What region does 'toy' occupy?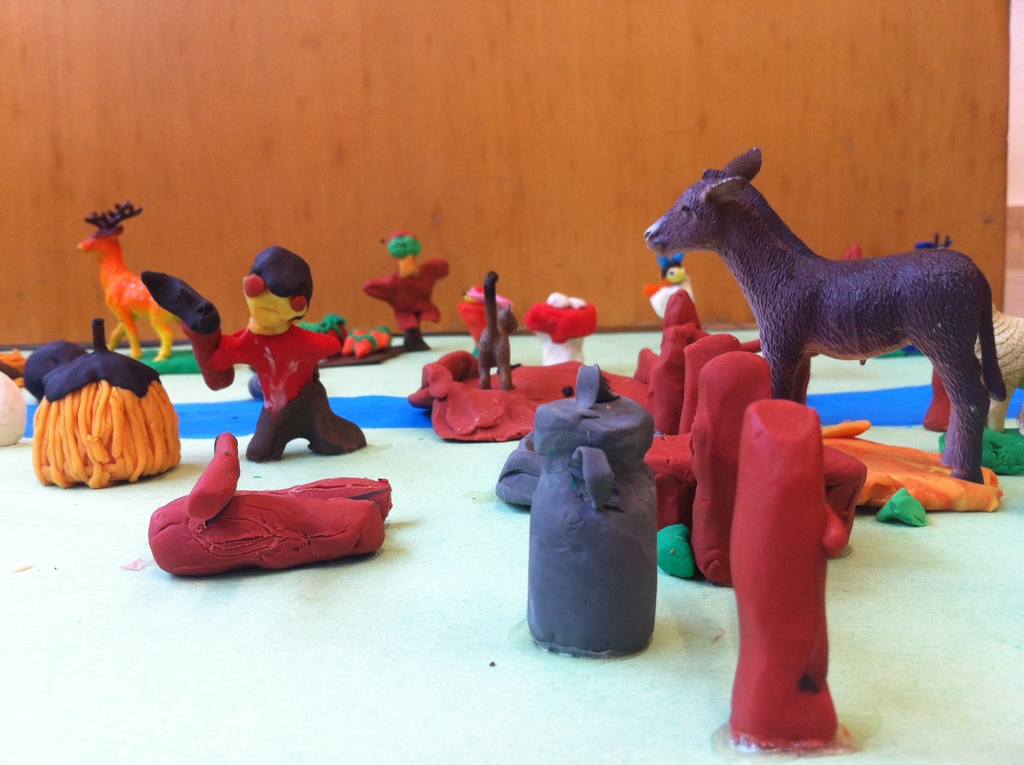
643:150:1013:490.
